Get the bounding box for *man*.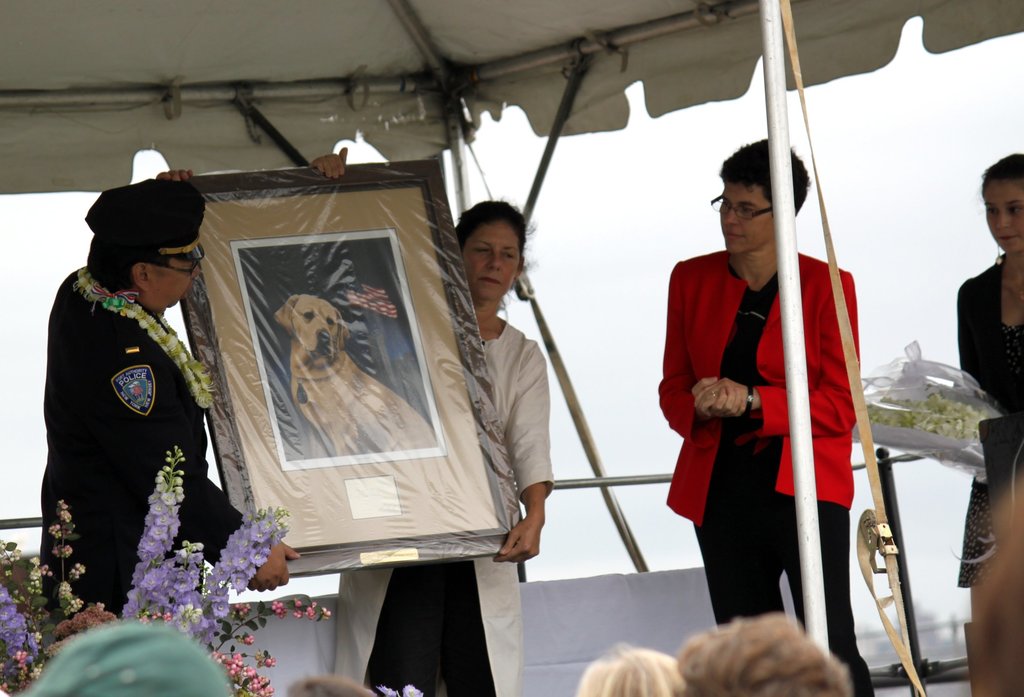
box=[33, 181, 244, 624].
